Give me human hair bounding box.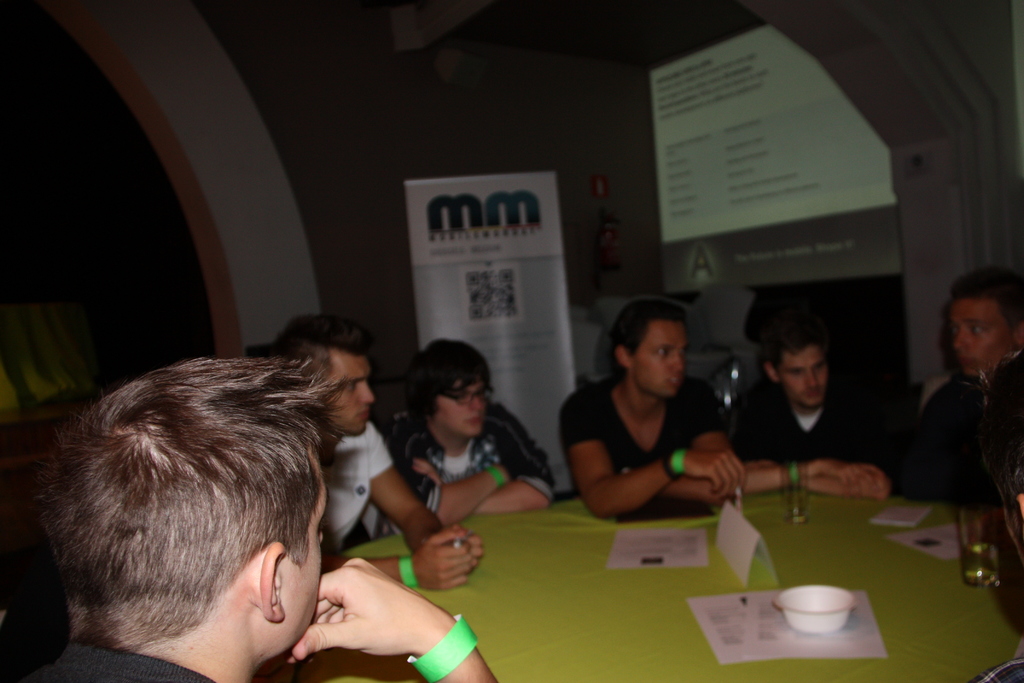
bbox(948, 265, 1023, 340).
